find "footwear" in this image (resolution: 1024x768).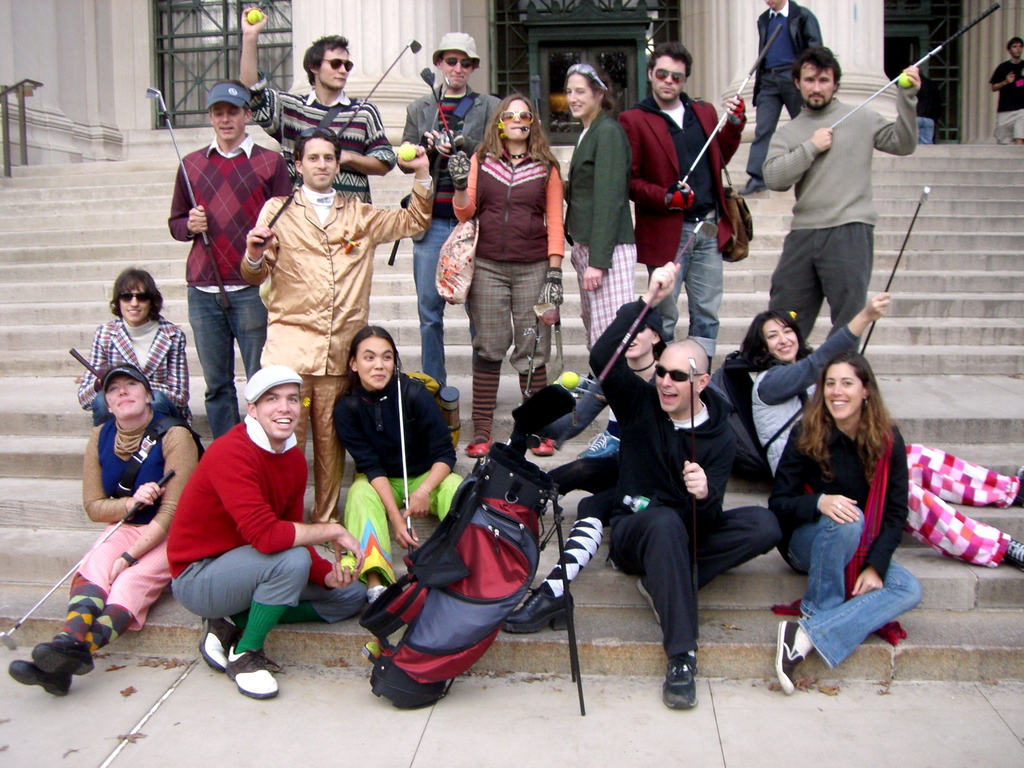
[left=530, top=442, right=558, bottom=459].
